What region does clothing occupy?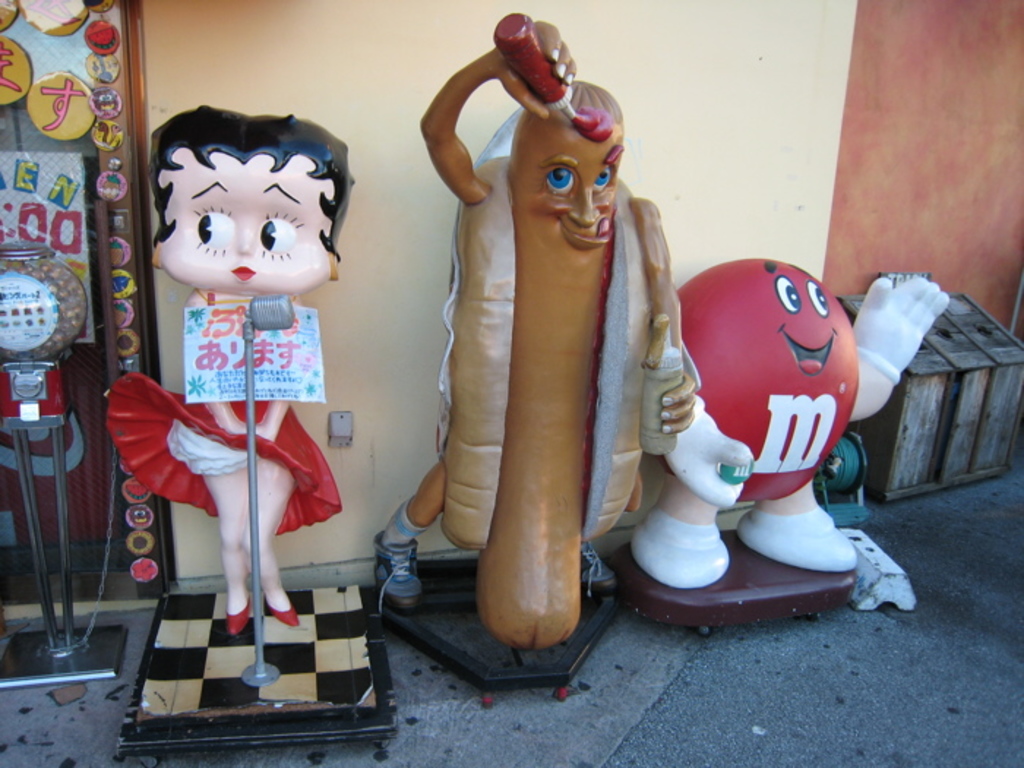
bbox=(99, 372, 348, 532).
